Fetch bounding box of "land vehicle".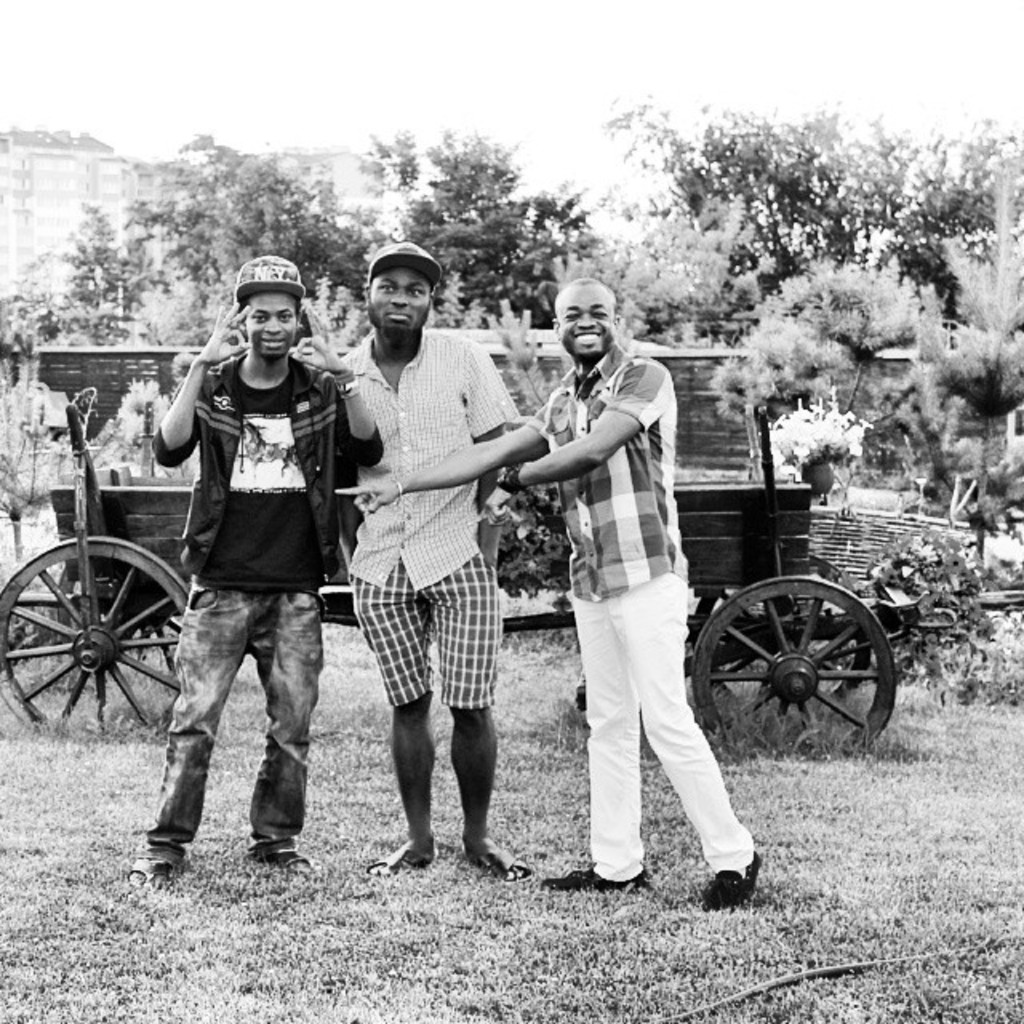
Bbox: <bbox>0, 325, 912, 760</bbox>.
